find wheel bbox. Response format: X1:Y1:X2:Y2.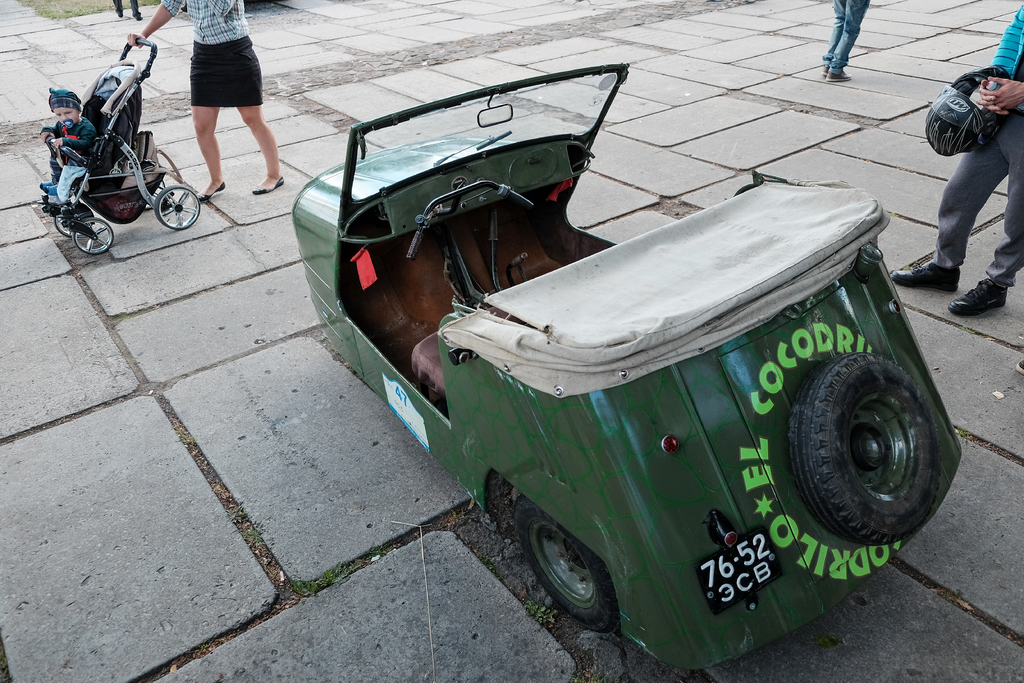
69:217:114:253.
